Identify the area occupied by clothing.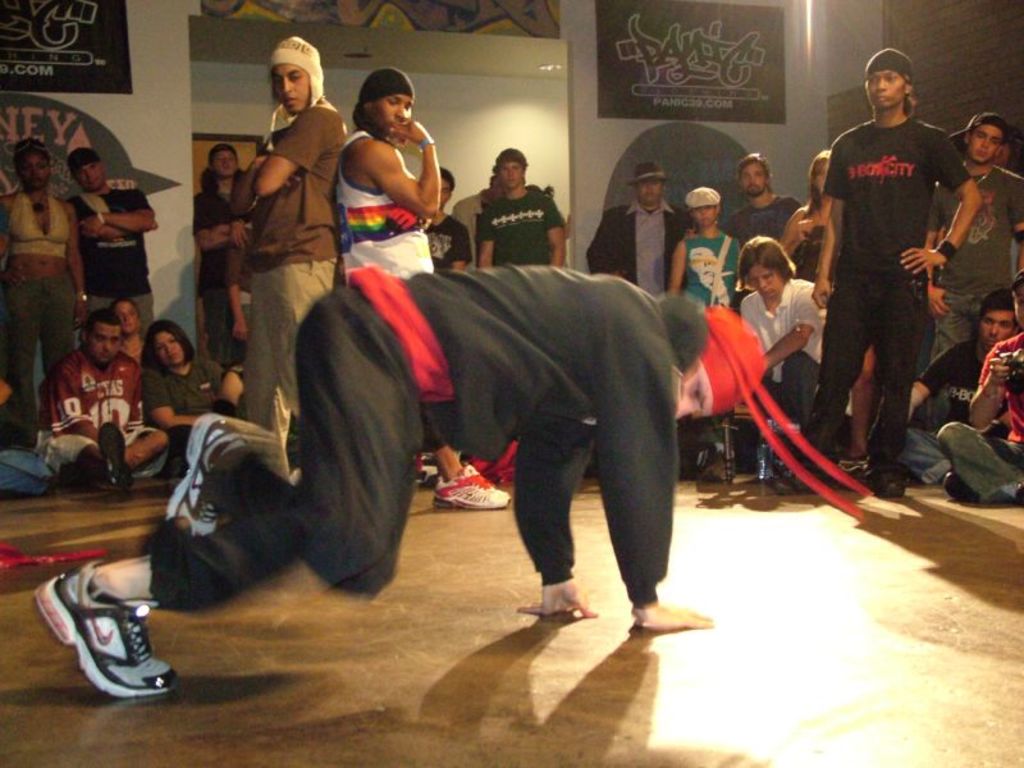
Area: x1=485 y1=143 x2=530 y2=173.
